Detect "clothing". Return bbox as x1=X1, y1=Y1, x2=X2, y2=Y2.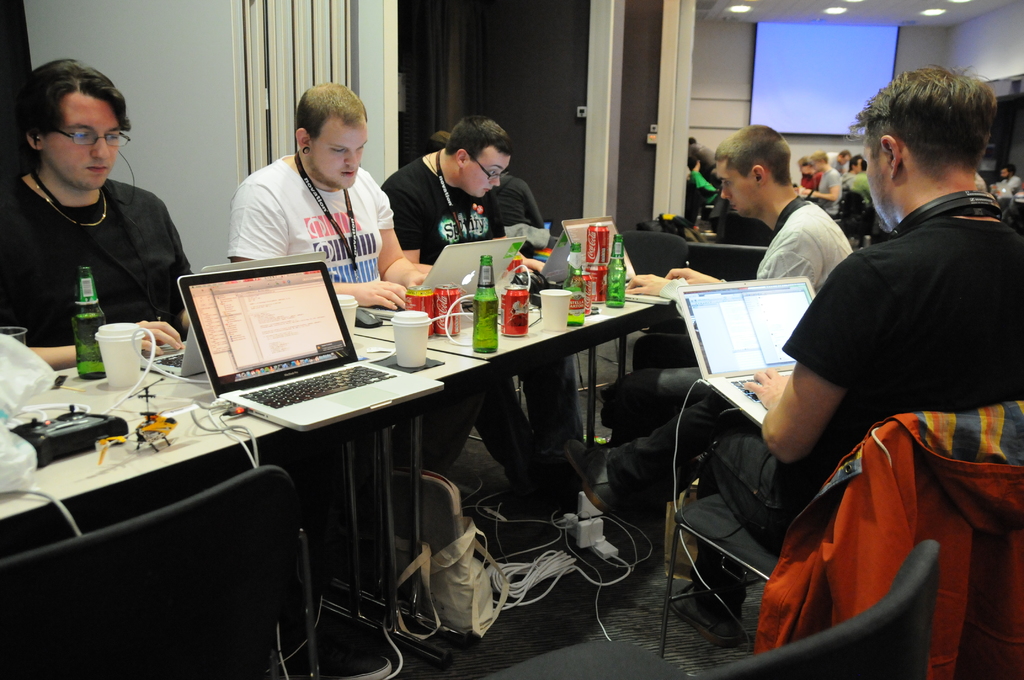
x1=380, y1=153, x2=575, y2=482.
